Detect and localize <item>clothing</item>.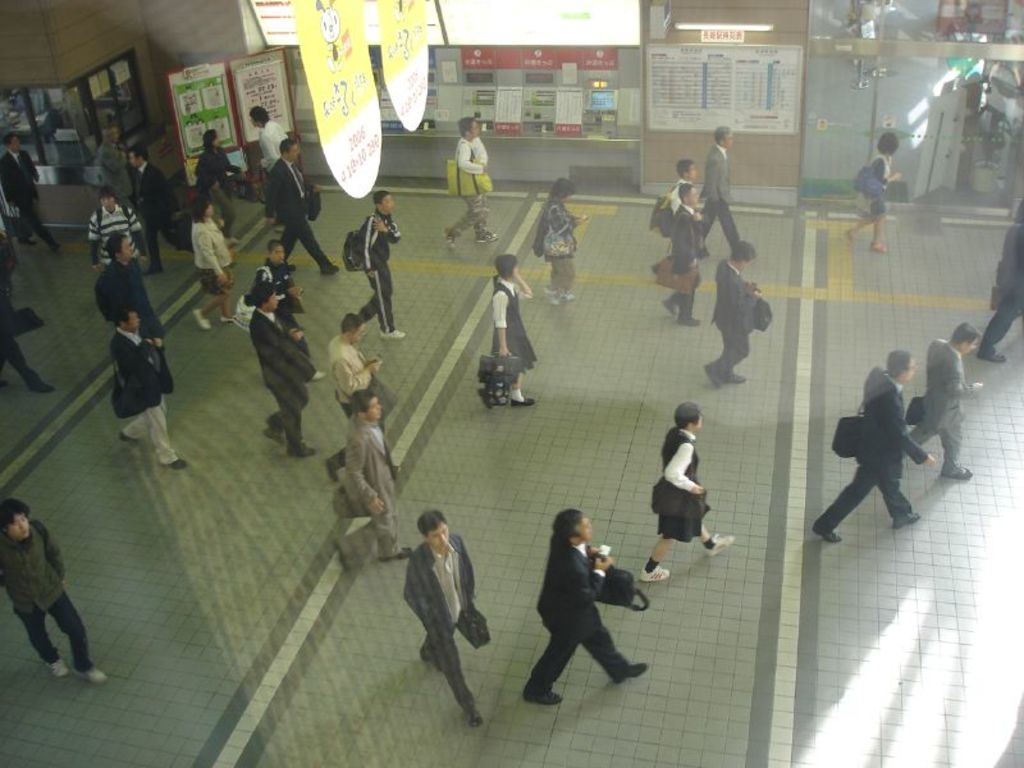
Localized at 694,252,771,388.
